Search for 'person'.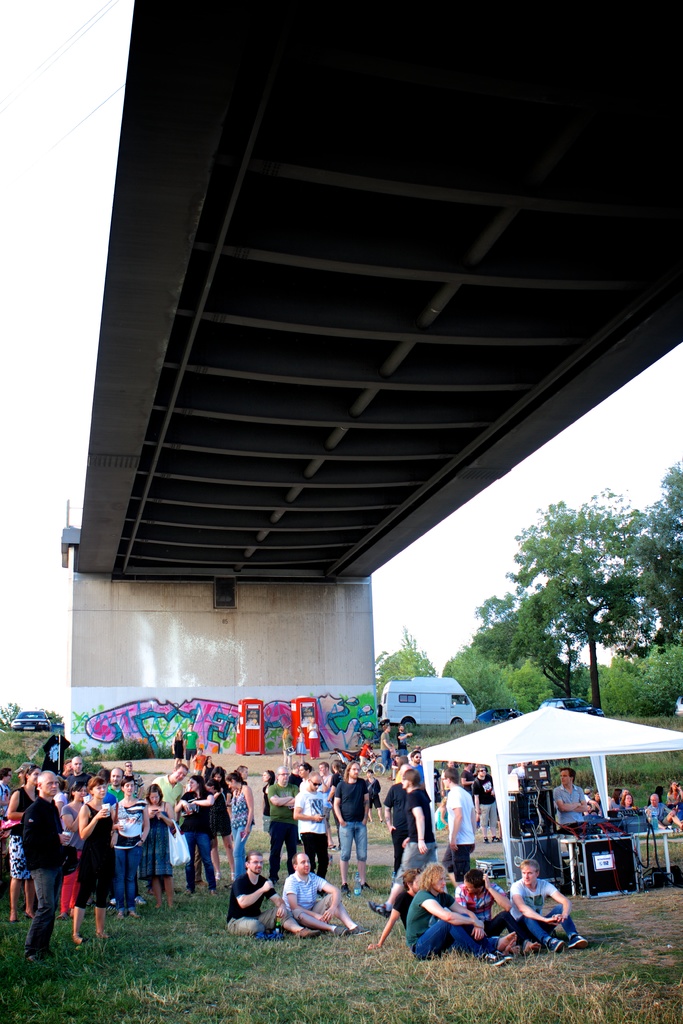
Found at pyautogui.locateOnScreen(286, 850, 358, 934).
